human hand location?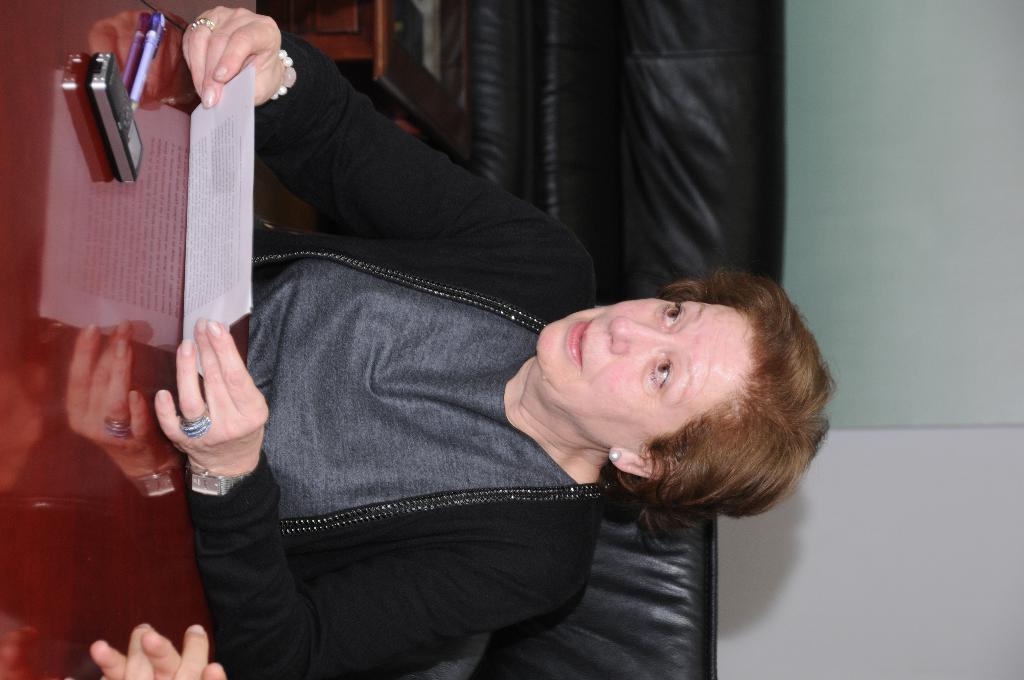
90:629:225:679
